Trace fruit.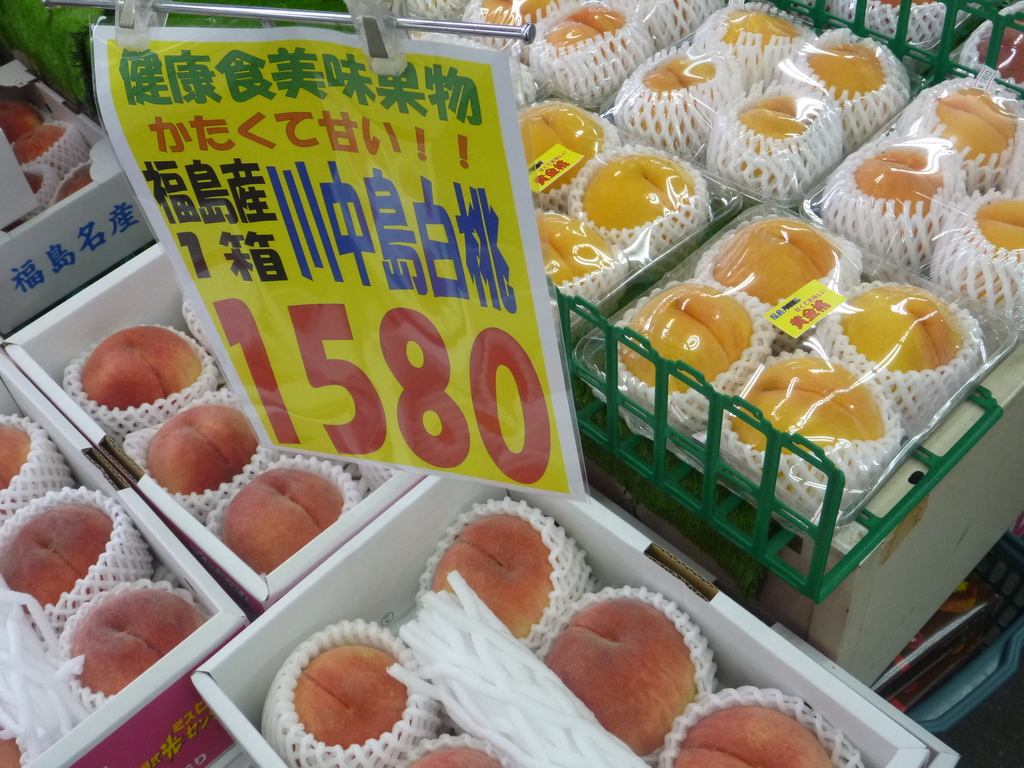
Traced to [796,44,905,150].
